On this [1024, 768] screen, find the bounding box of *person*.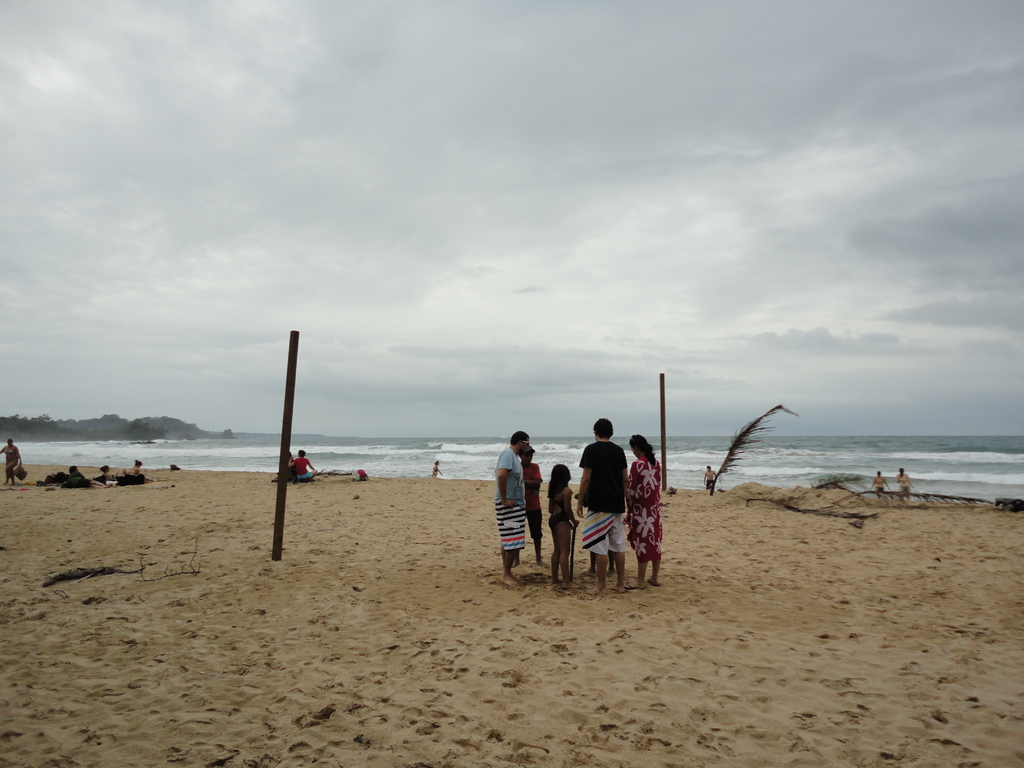
Bounding box: Rect(131, 455, 141, 472).
